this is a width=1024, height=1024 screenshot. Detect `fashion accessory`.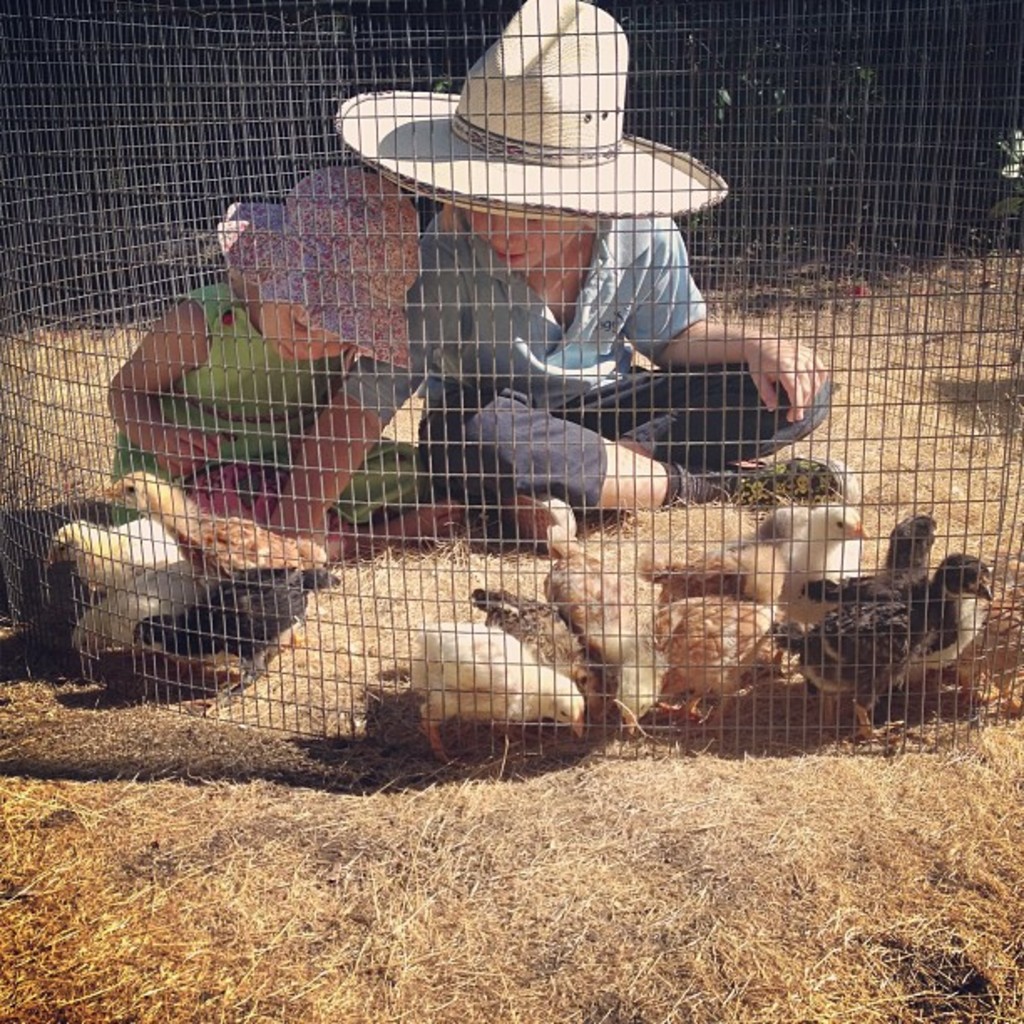
(left=333, top=0, right=728, bottom=216).
